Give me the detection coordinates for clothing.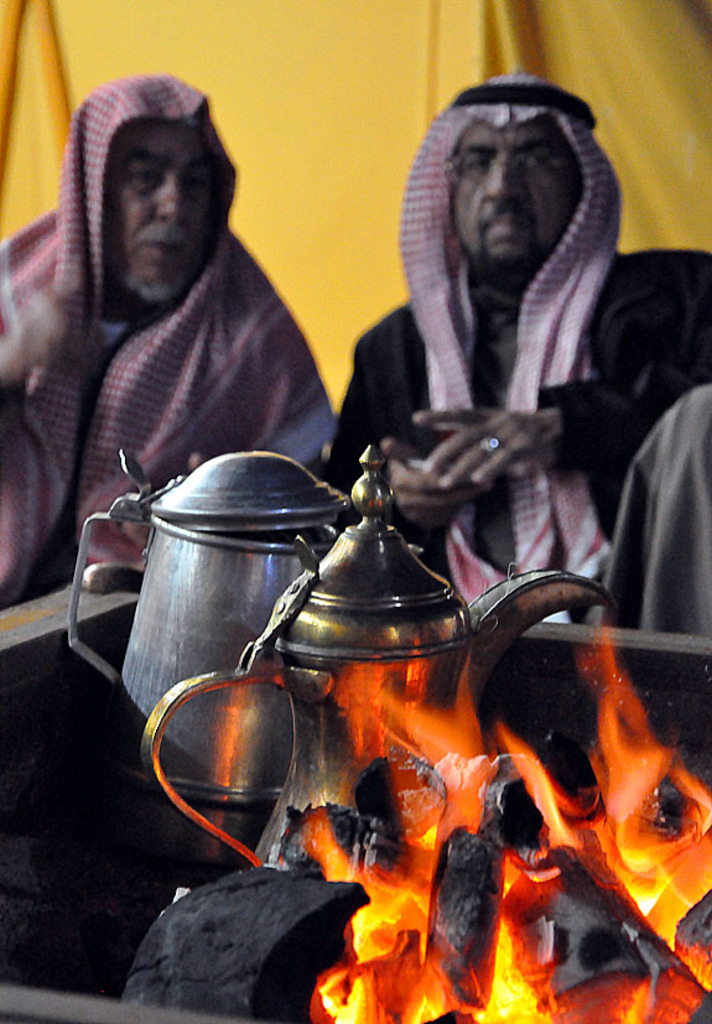
<region>318, 120, 659, 599</region>.
